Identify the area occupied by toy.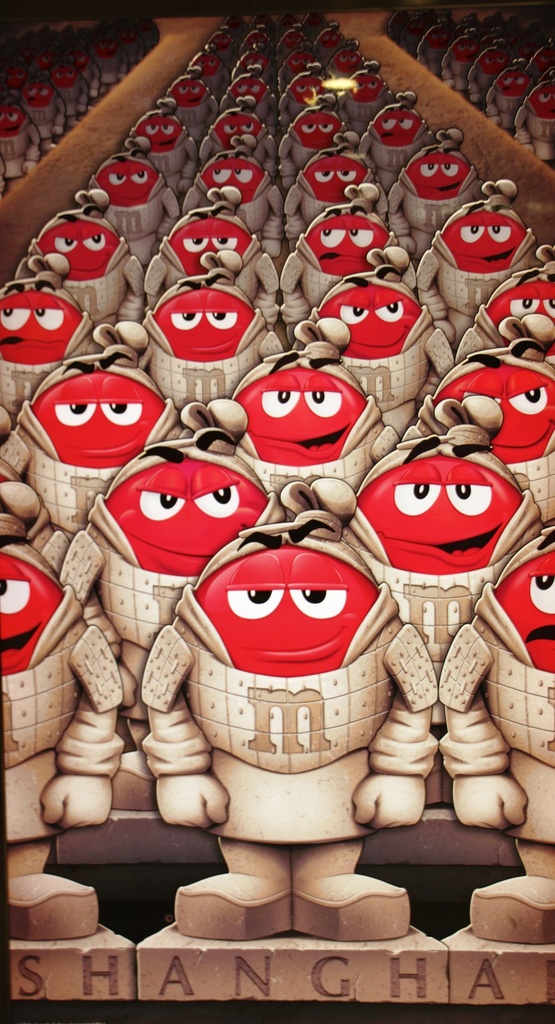
Area: region(245, 27, 277, 58).
